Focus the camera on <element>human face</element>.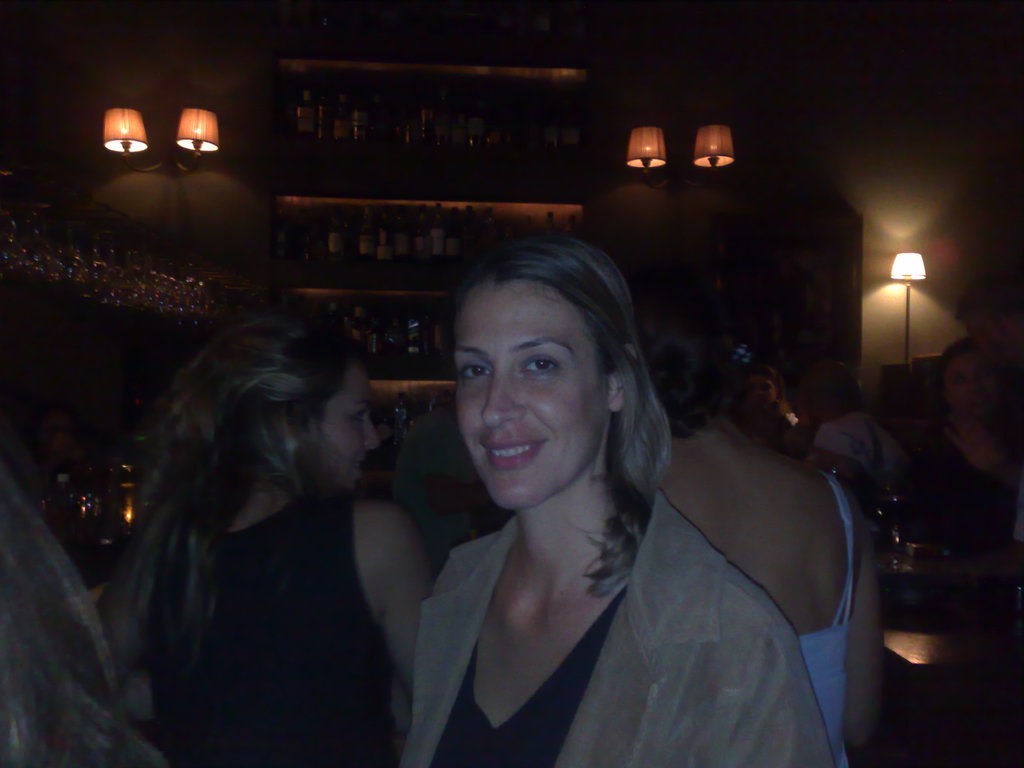
Focus region: x1=751, y1=374, x2=778, y2=406.
